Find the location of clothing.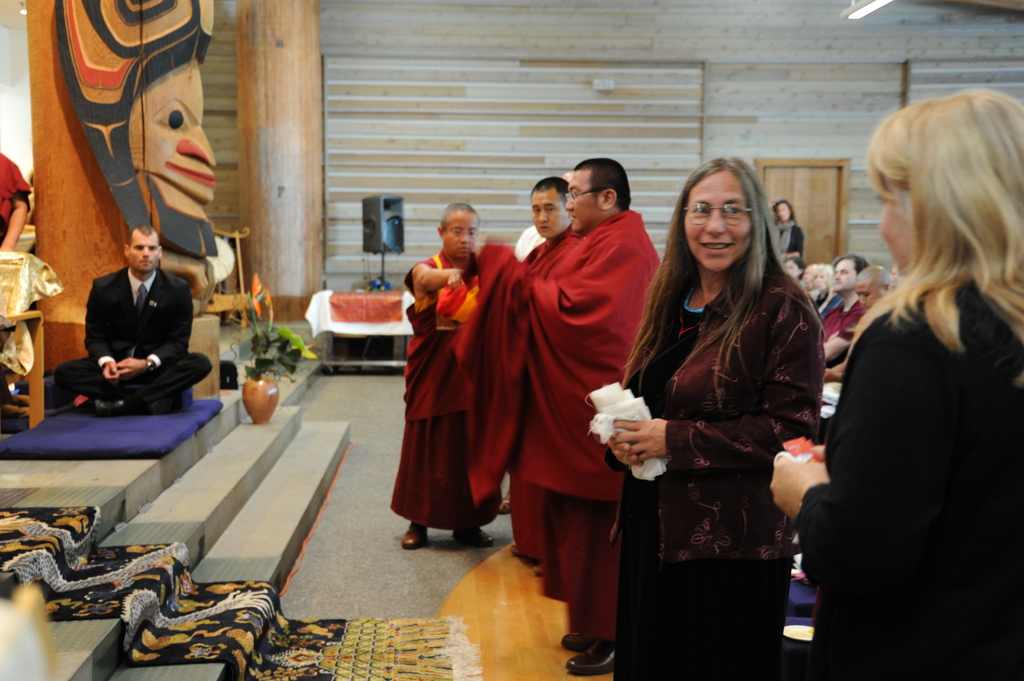
Location: rect(515, 220, 546, 253).
